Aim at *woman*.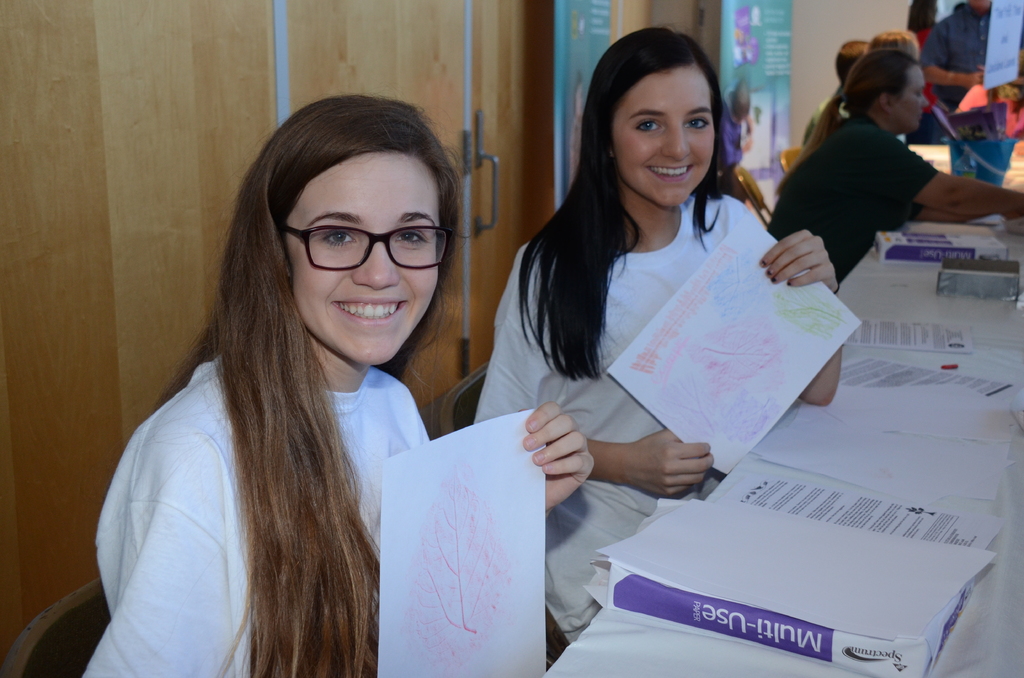
Aimed at 165,86,667,677.
